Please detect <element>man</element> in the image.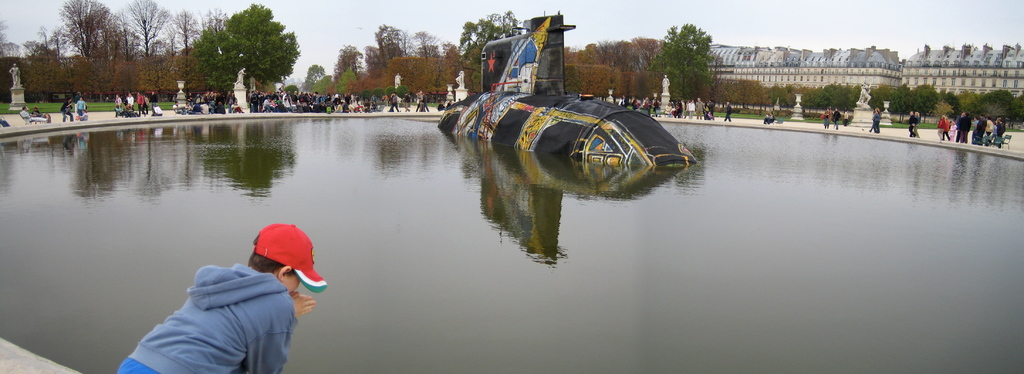
x1=115, y1=105, x2=129, y2=117.
